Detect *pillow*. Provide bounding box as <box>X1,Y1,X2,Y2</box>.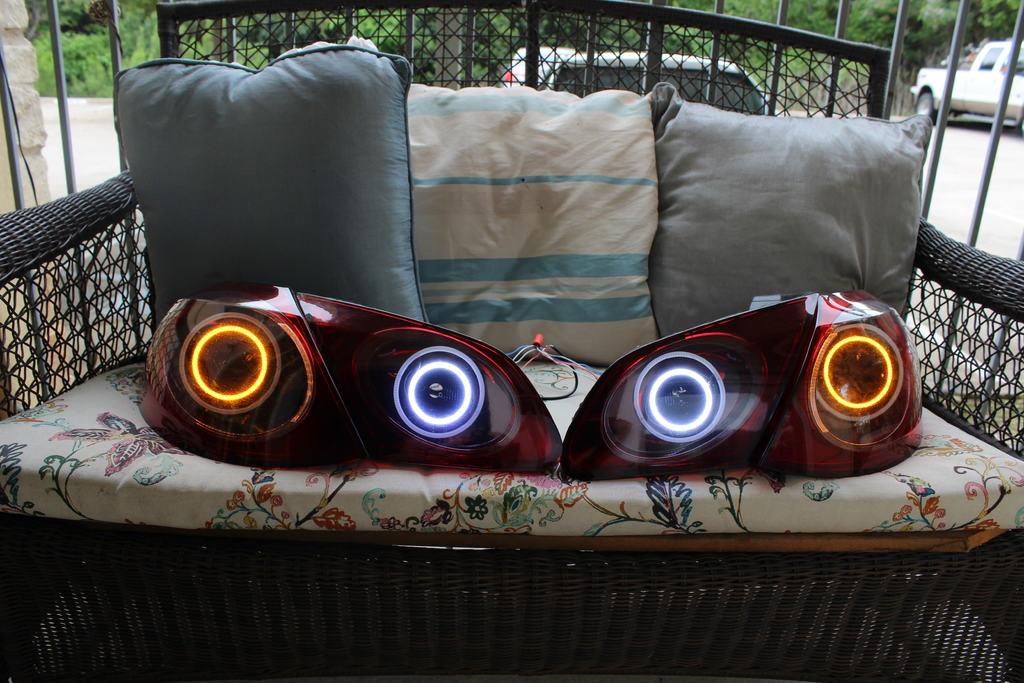
<box>393,78,657,378</box>.
